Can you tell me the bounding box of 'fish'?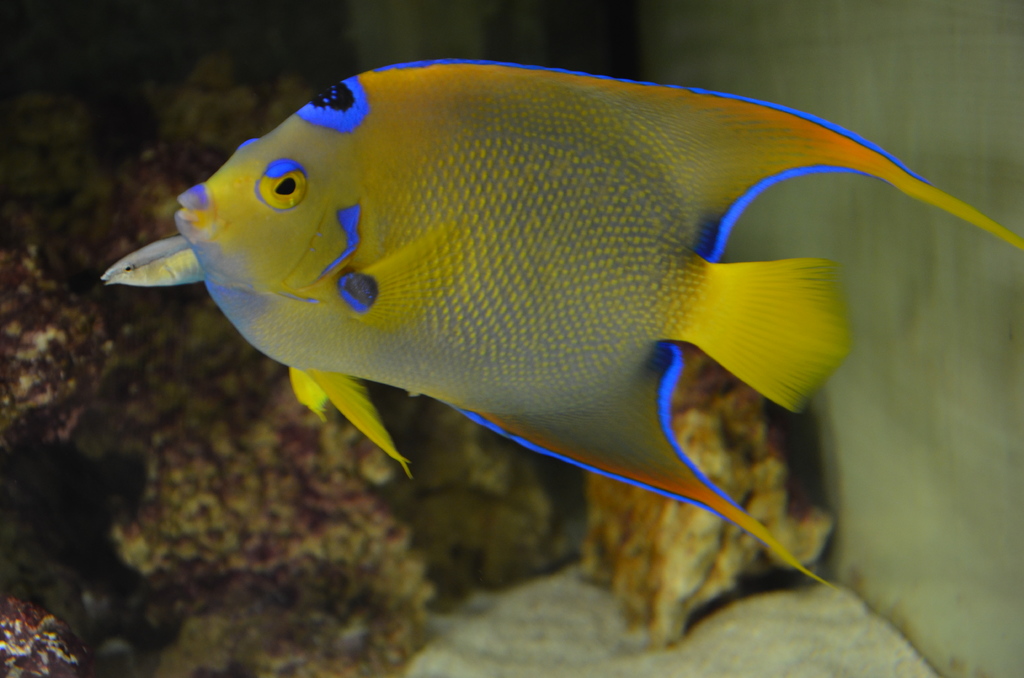
[x1=167, y1=57, x2=1023, y2=593].
